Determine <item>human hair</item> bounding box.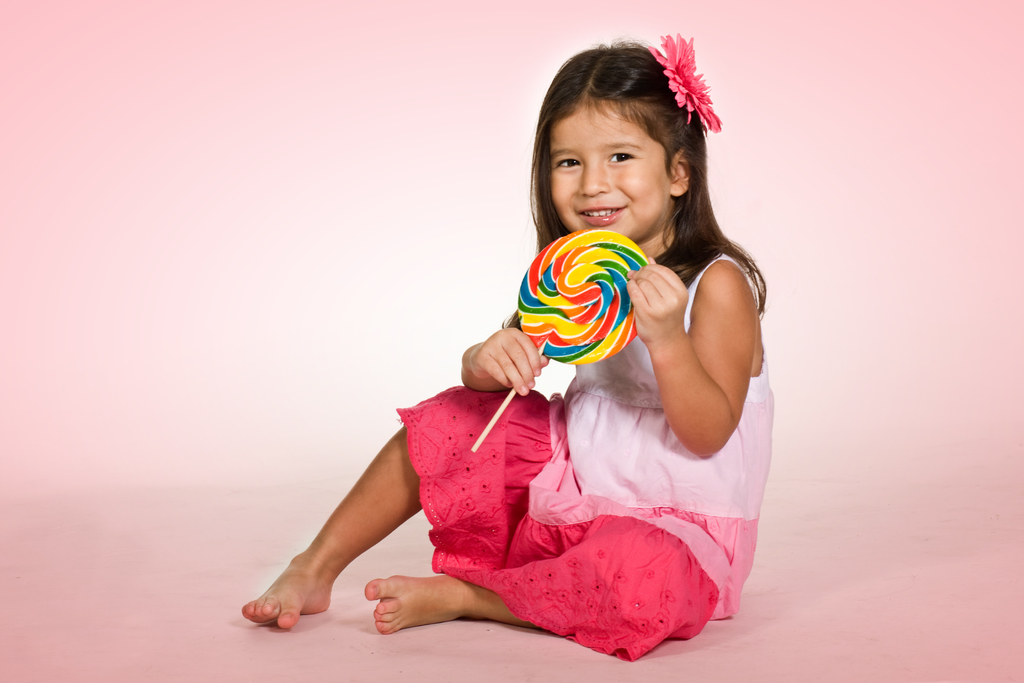
Determined: detection(510, 62, 718, 307).
